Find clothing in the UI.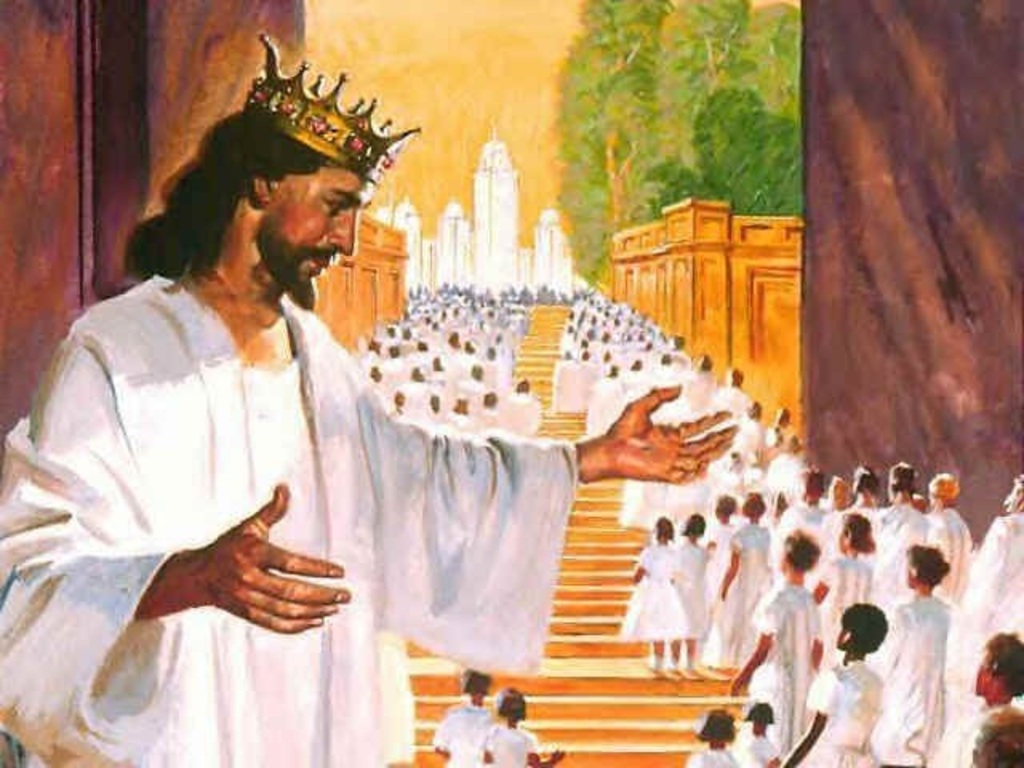
UI element at BBox(731, 722, 789, 766).
